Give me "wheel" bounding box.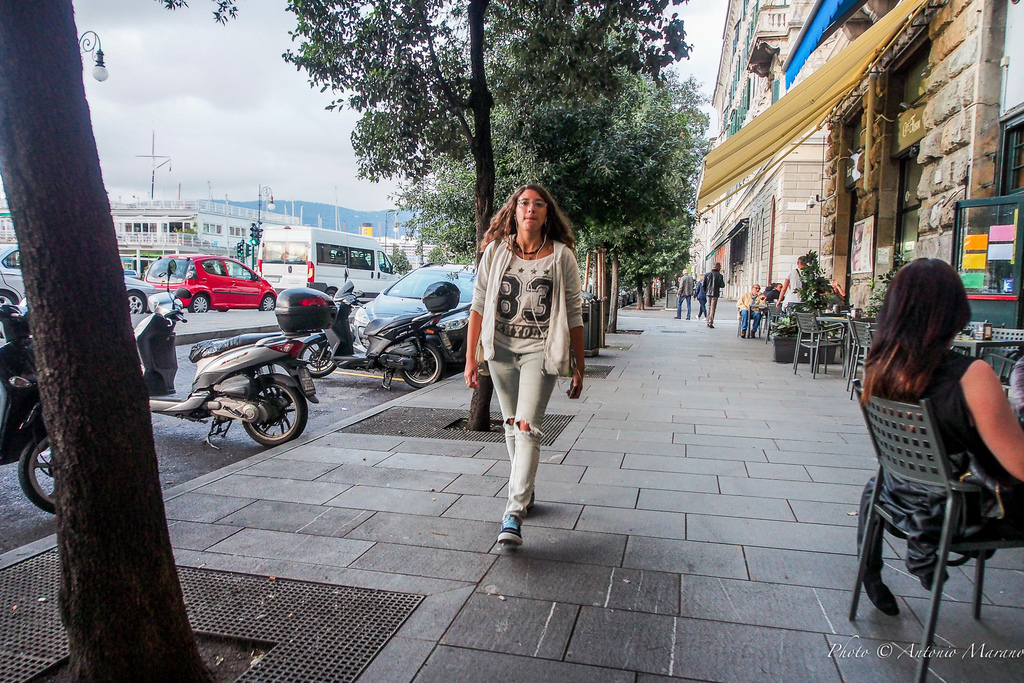
217, 381, 301, 458.
